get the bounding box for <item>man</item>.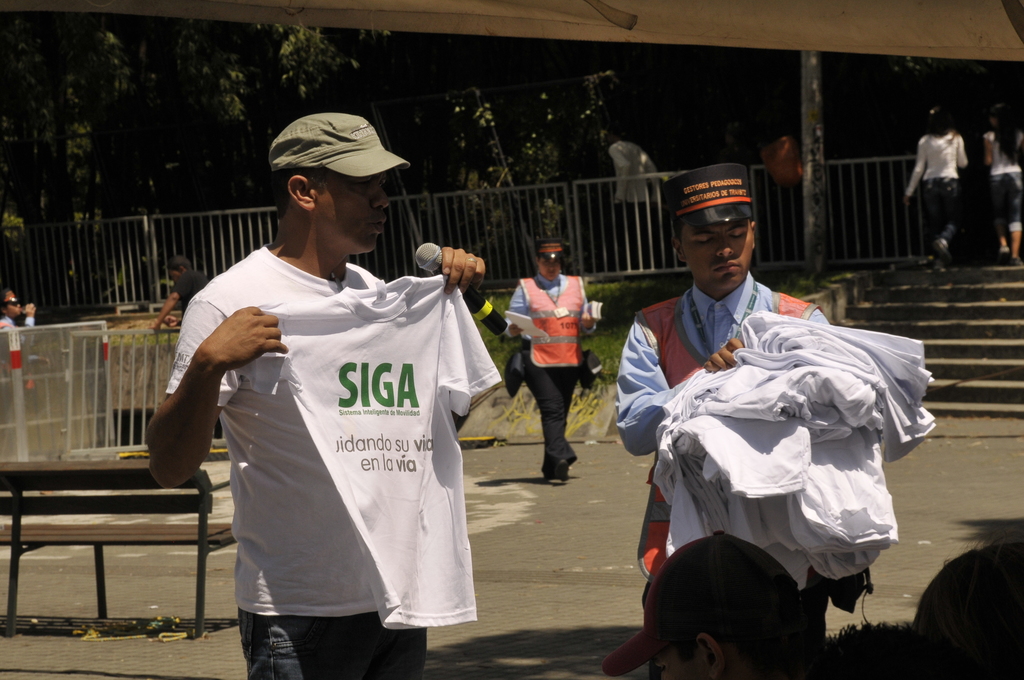
{"x1": 614, "y1": 161, "x2": 830, "y2": 679}.
